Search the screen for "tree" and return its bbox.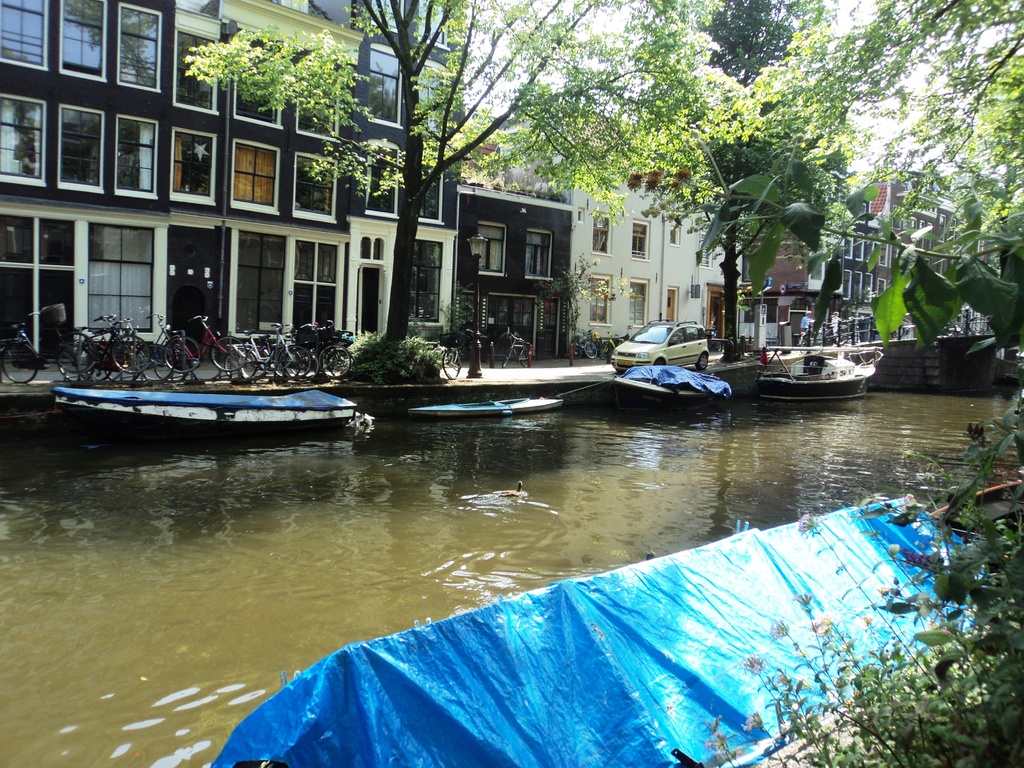
Found: locate(182, 0, 760, 380).
